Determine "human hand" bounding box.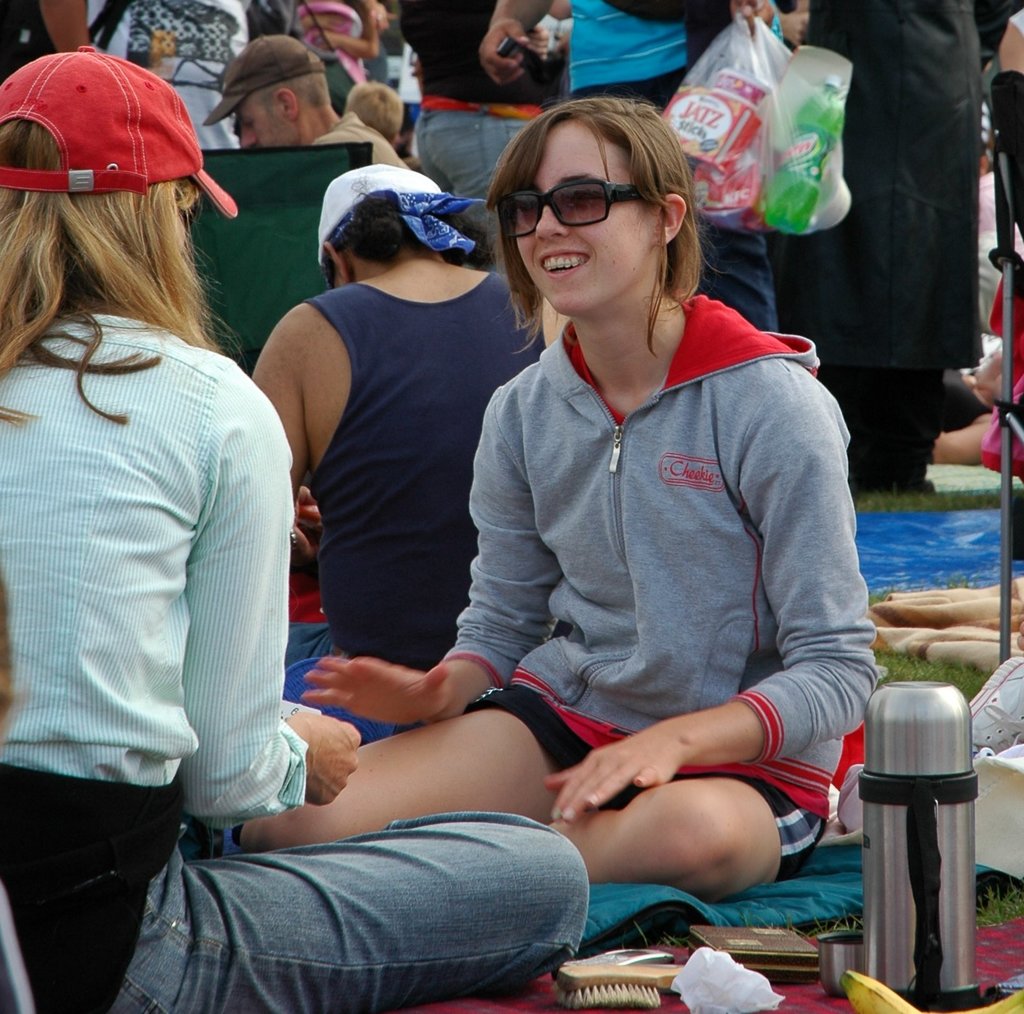
Determined: [x1=477, y1=16, x2=531, y2=89].
